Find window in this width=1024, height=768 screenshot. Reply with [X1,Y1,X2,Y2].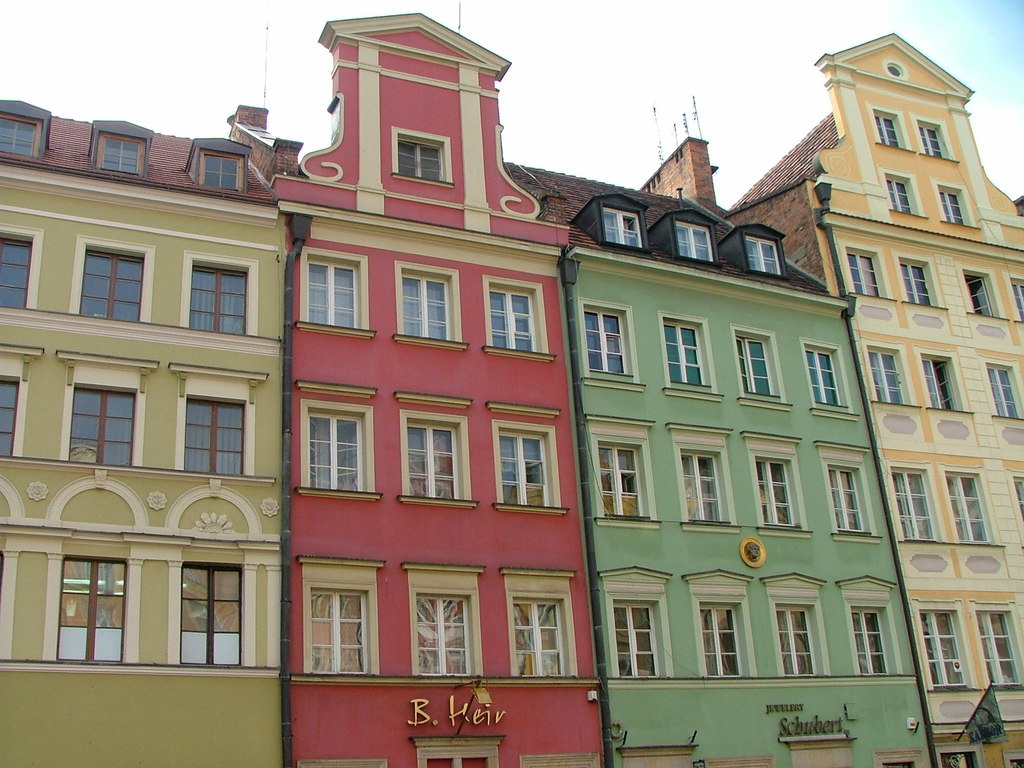
[595,438,654,519].
